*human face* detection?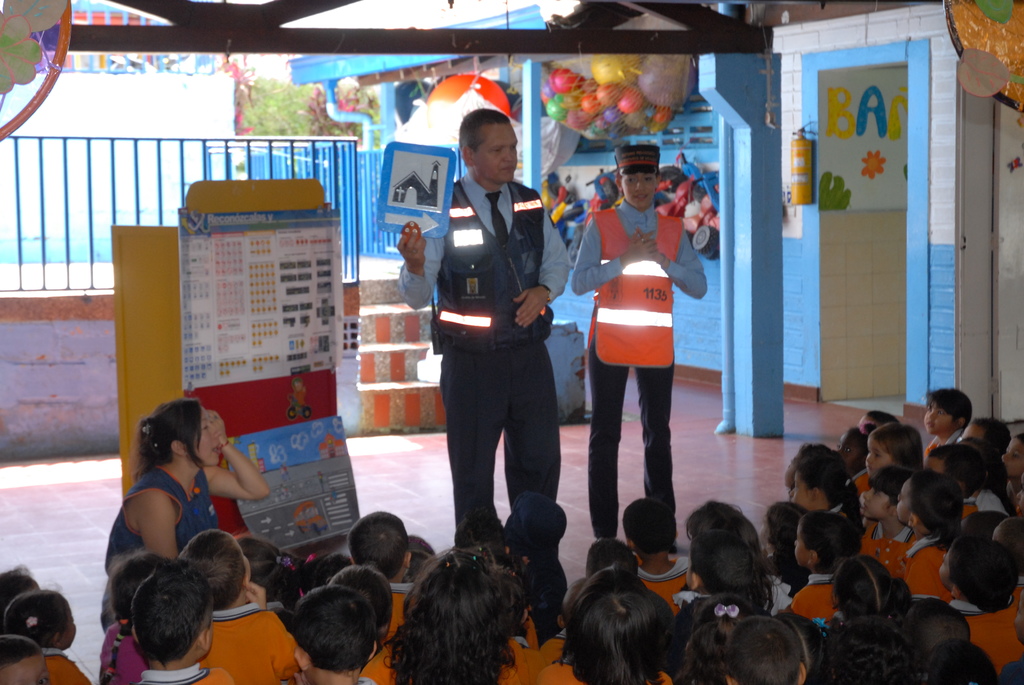
[476,124,518,184]
